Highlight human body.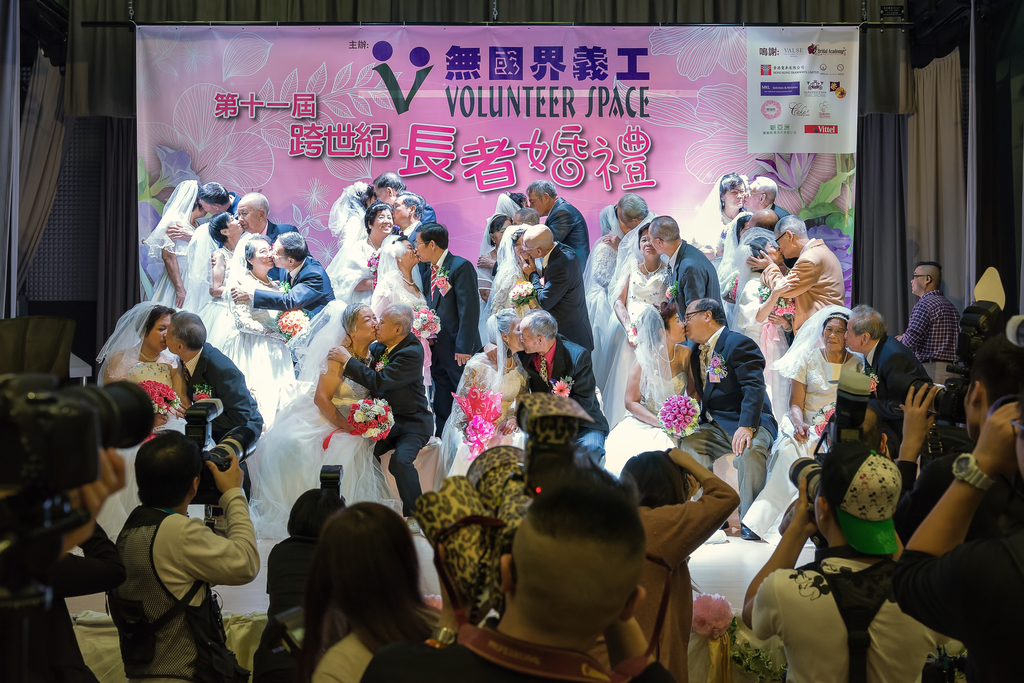
Highlighted region: (716,208,753,318).
